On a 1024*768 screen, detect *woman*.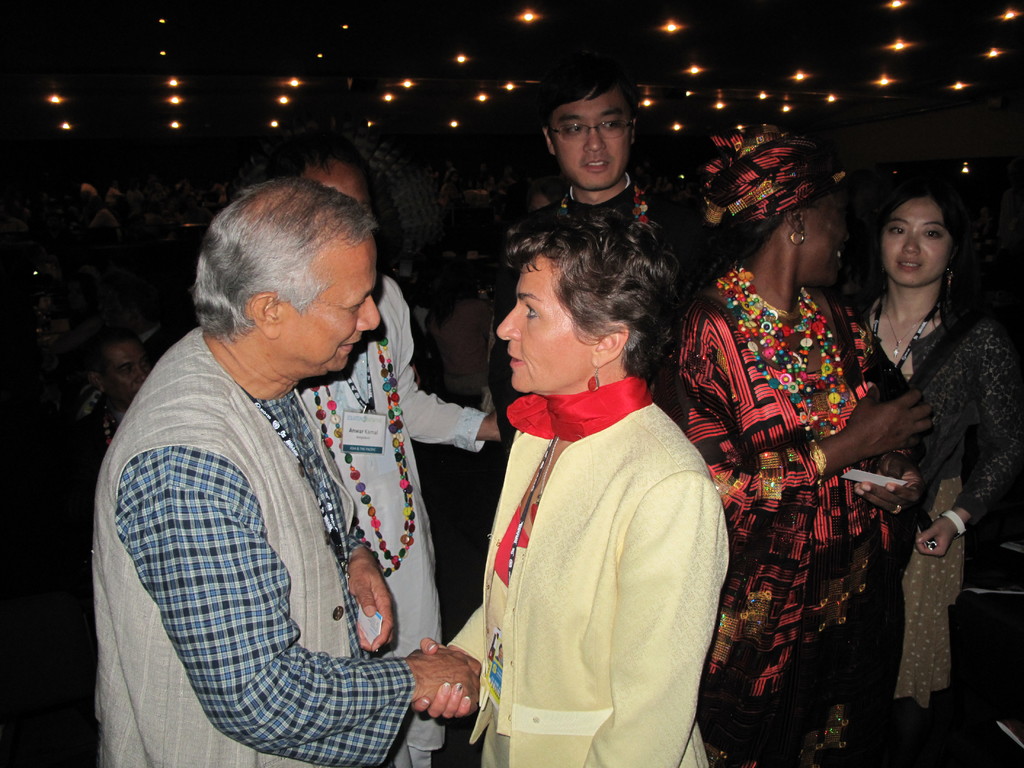
869/188/1023/766.
